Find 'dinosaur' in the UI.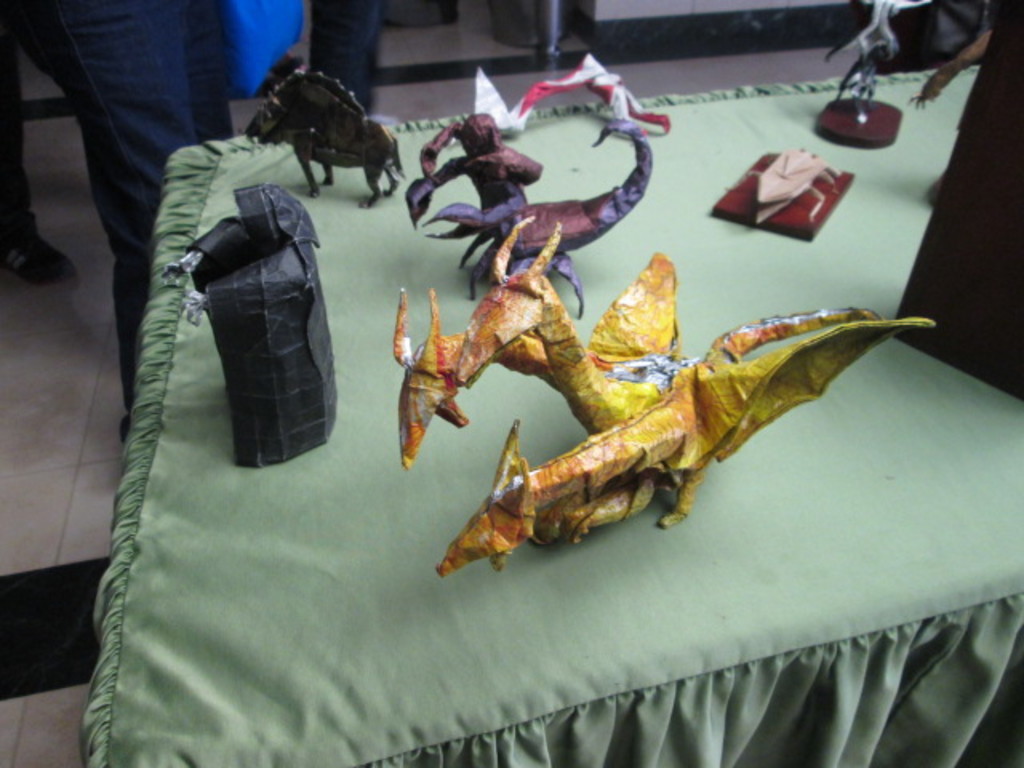
UI element at locate(395, 214, 936, 589).
